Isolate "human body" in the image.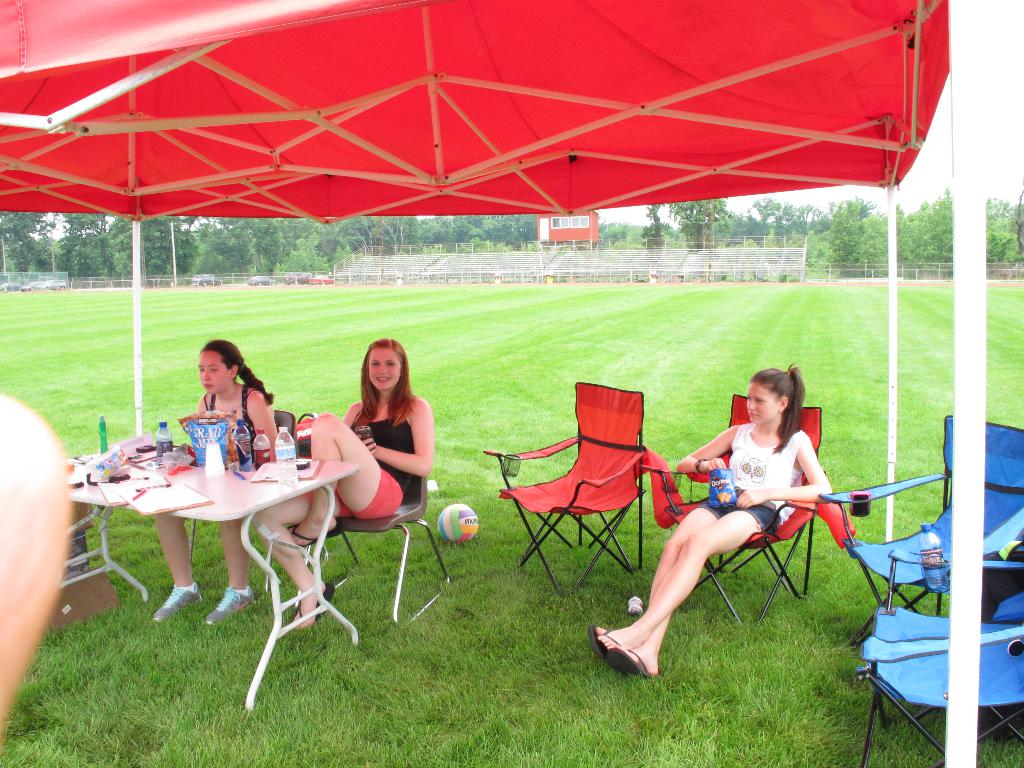
Isolated region: <bbox>588, 369, 831, 679</bbox>.
